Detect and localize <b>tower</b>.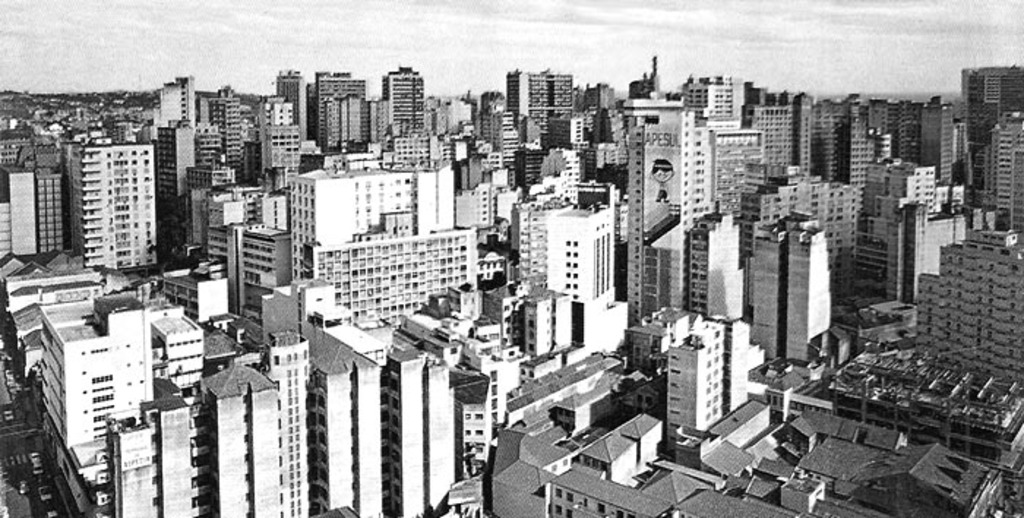
Localized at x1=382, y1=341, x2=458, y2=517.
